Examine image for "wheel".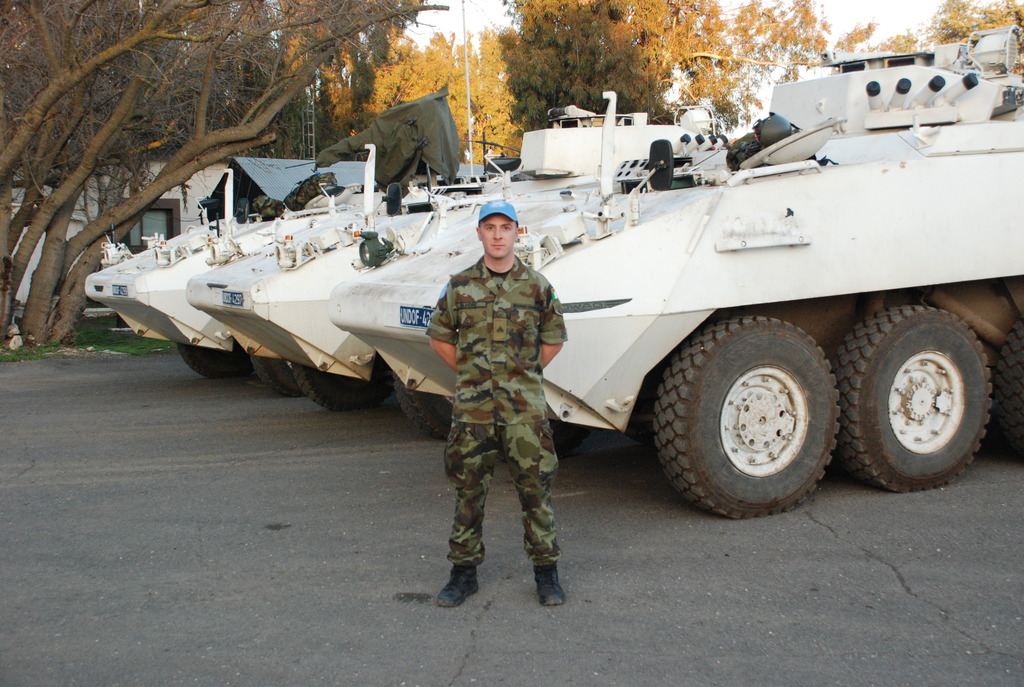
Examination result: box(554, 419, 592, 455).
